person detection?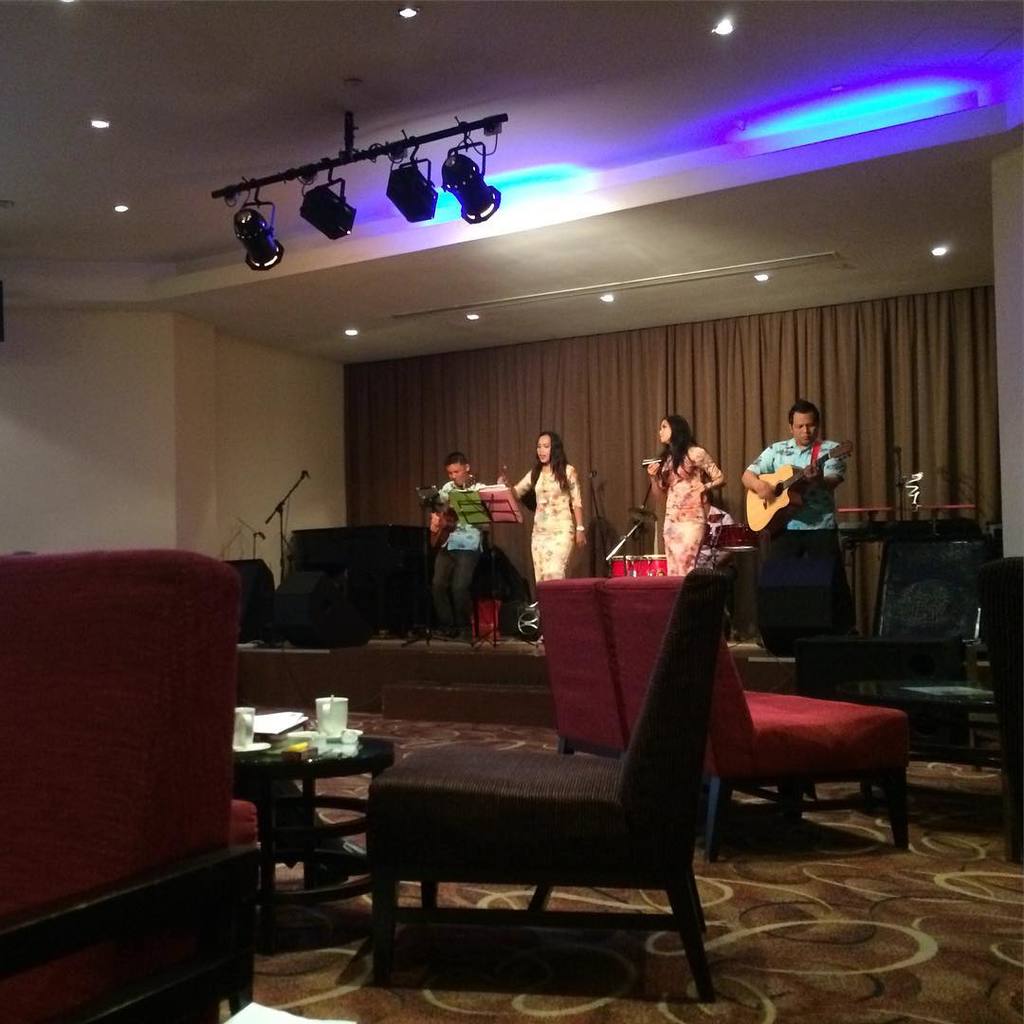
detection(486, 425, 587, 592)
